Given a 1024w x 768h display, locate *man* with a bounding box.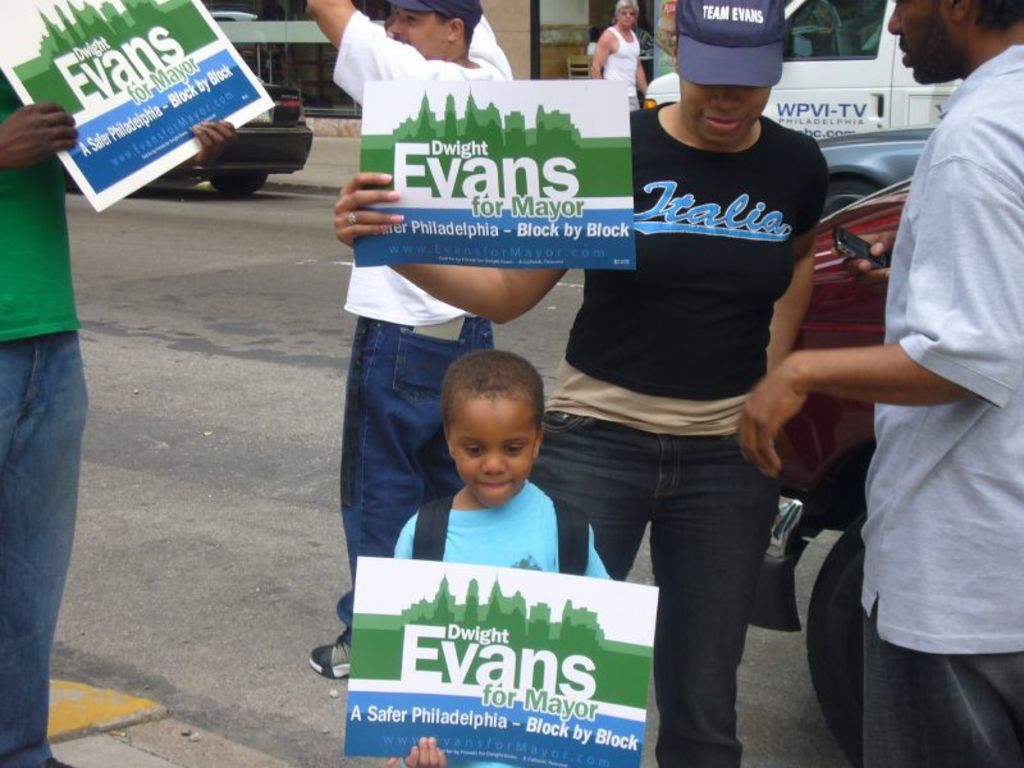
Located: bbox=(803, 0, 1023, 739).
